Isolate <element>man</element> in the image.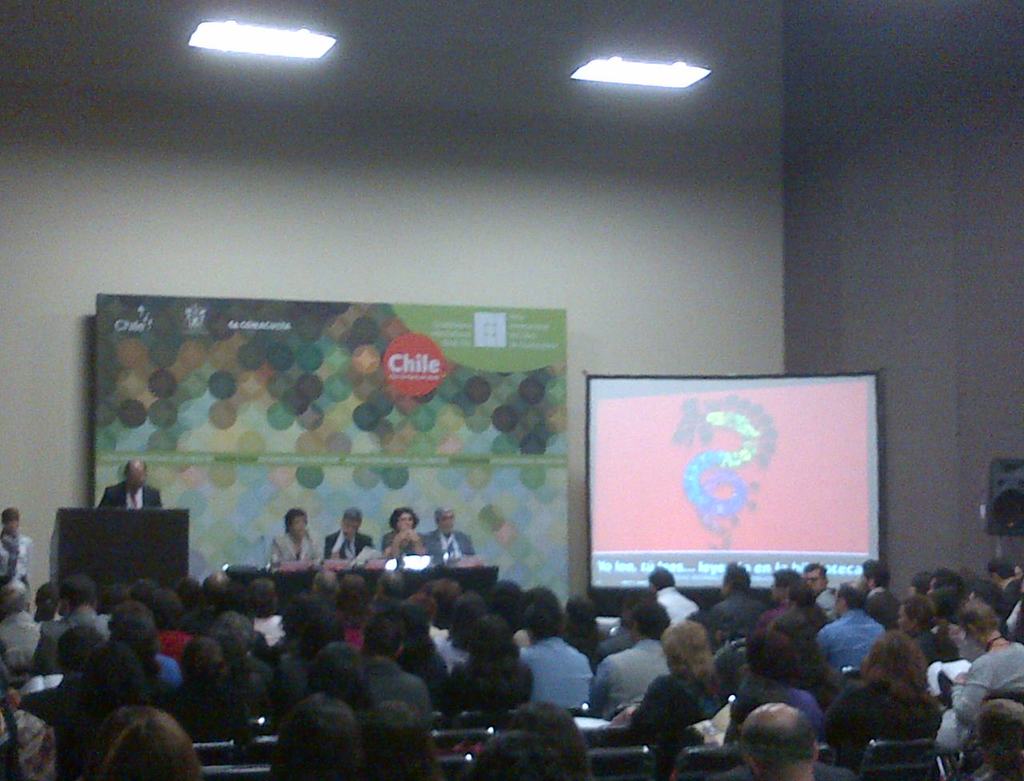
Isolated region: (0, 575, 40, 679).
